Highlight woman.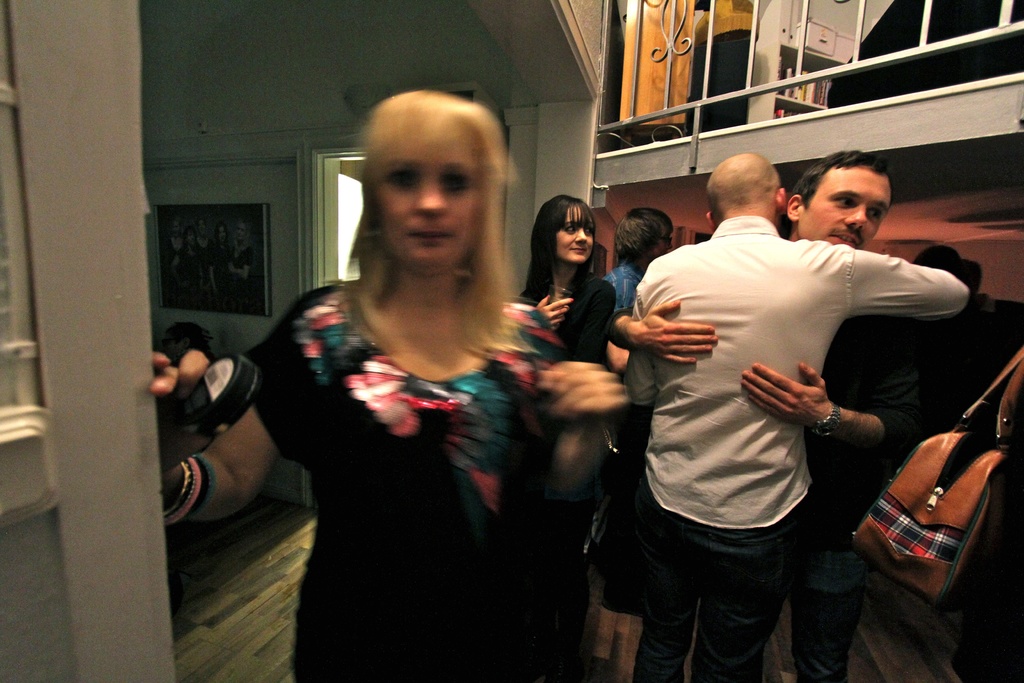
Highlighted region: <box>211,88,603,668</box>.
